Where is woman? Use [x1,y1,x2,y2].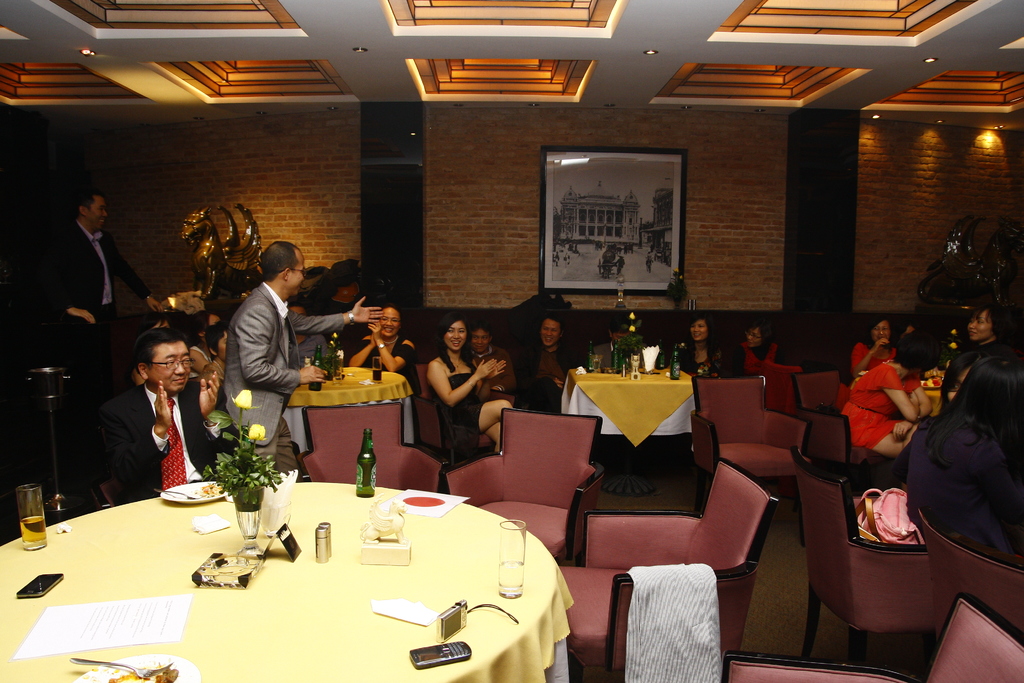
[900,352,1023,574].
